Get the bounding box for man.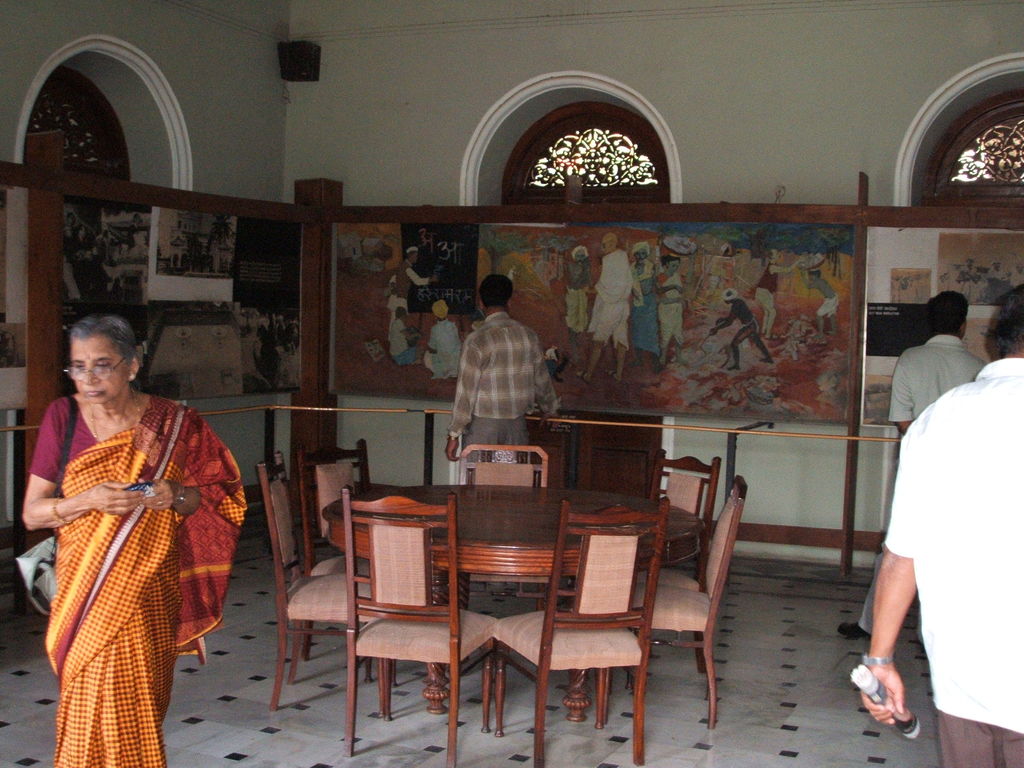
799,266,840,341.
